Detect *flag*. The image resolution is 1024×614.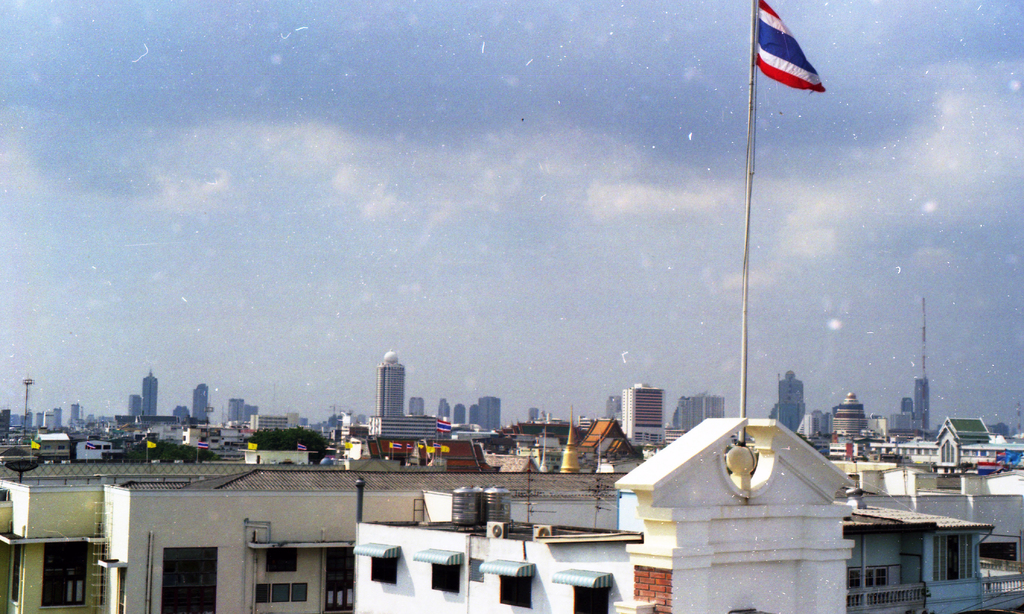
region(429, 439, 447, 454).
